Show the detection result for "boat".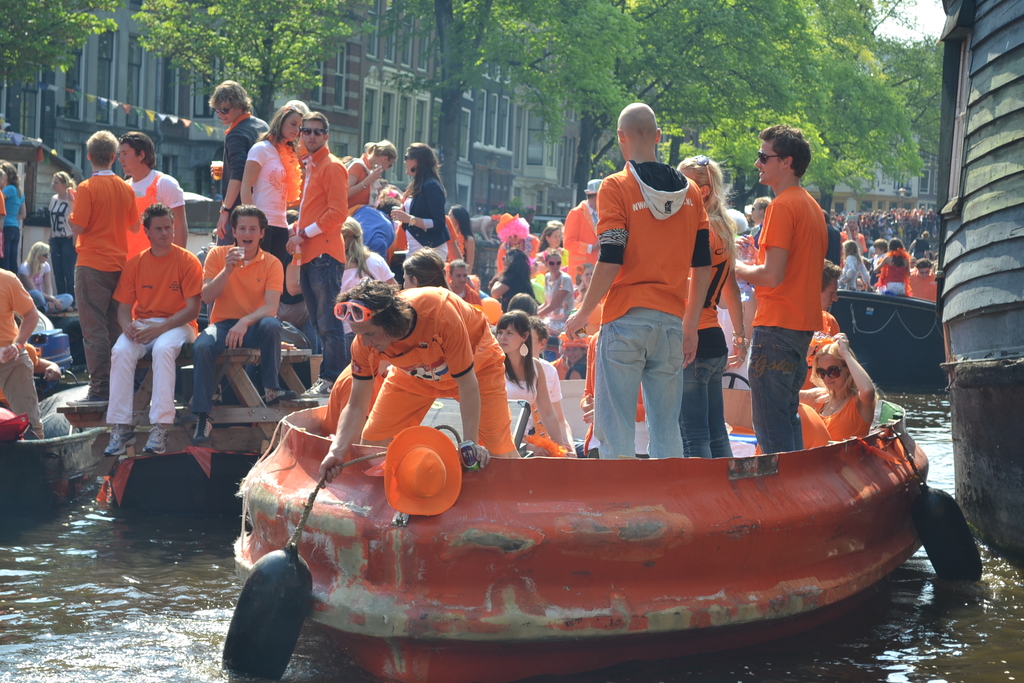
Rect(225, 350, 942, 659).
